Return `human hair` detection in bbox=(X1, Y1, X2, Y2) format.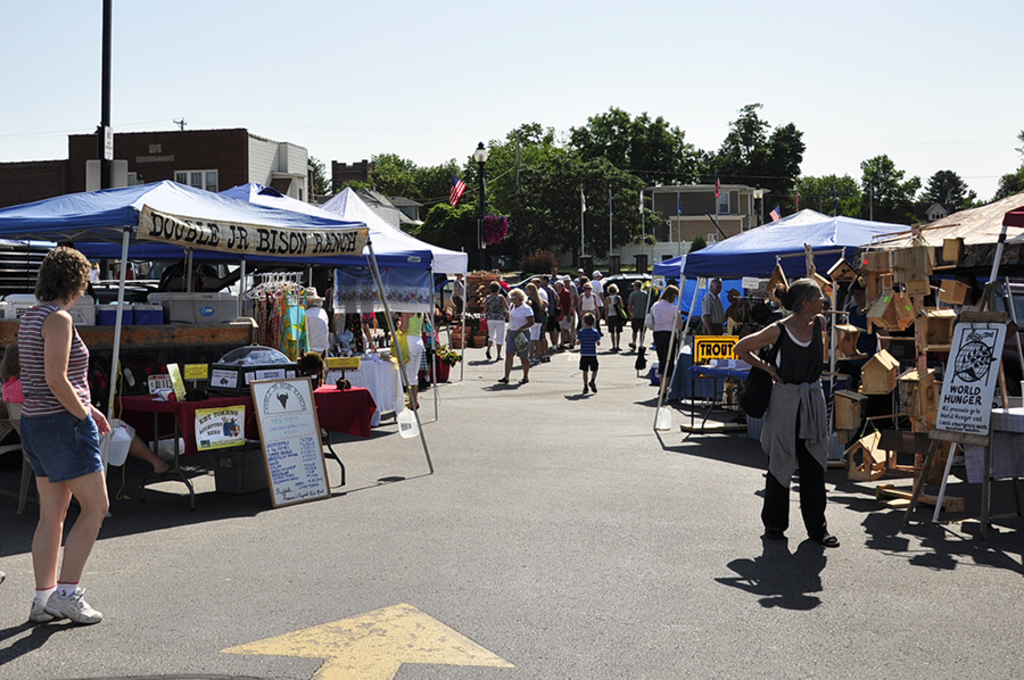
bbox=(659, 284, 682, 304).
